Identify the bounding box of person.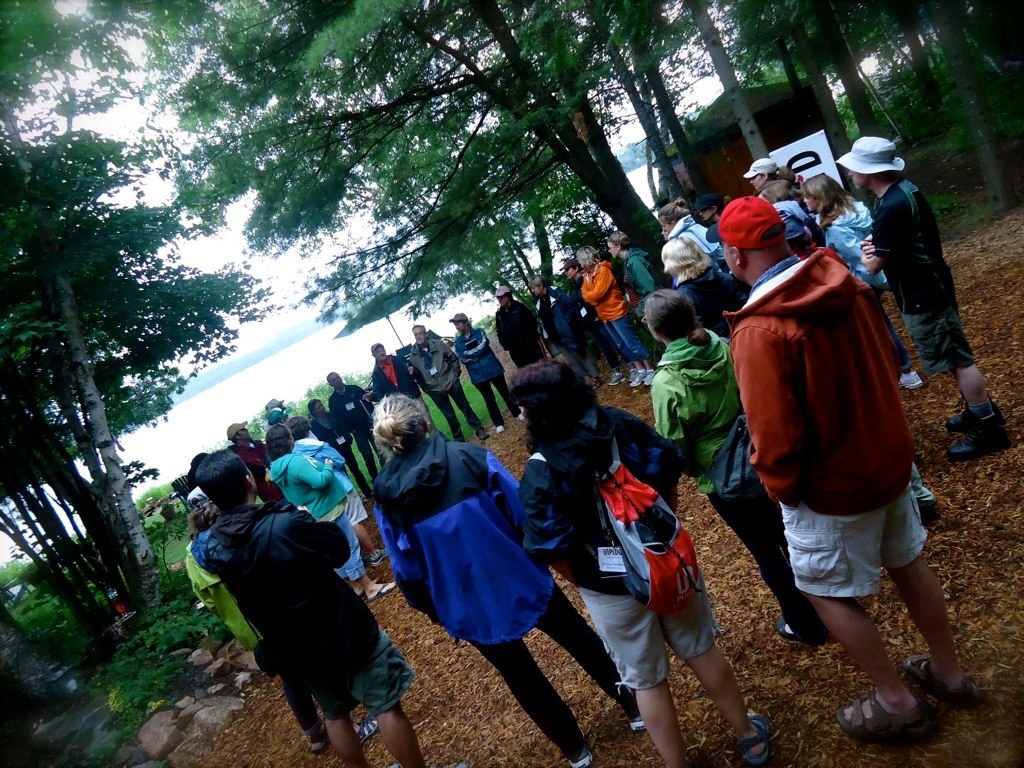
<bbox>651, 286, 842, 644</bbox>.
